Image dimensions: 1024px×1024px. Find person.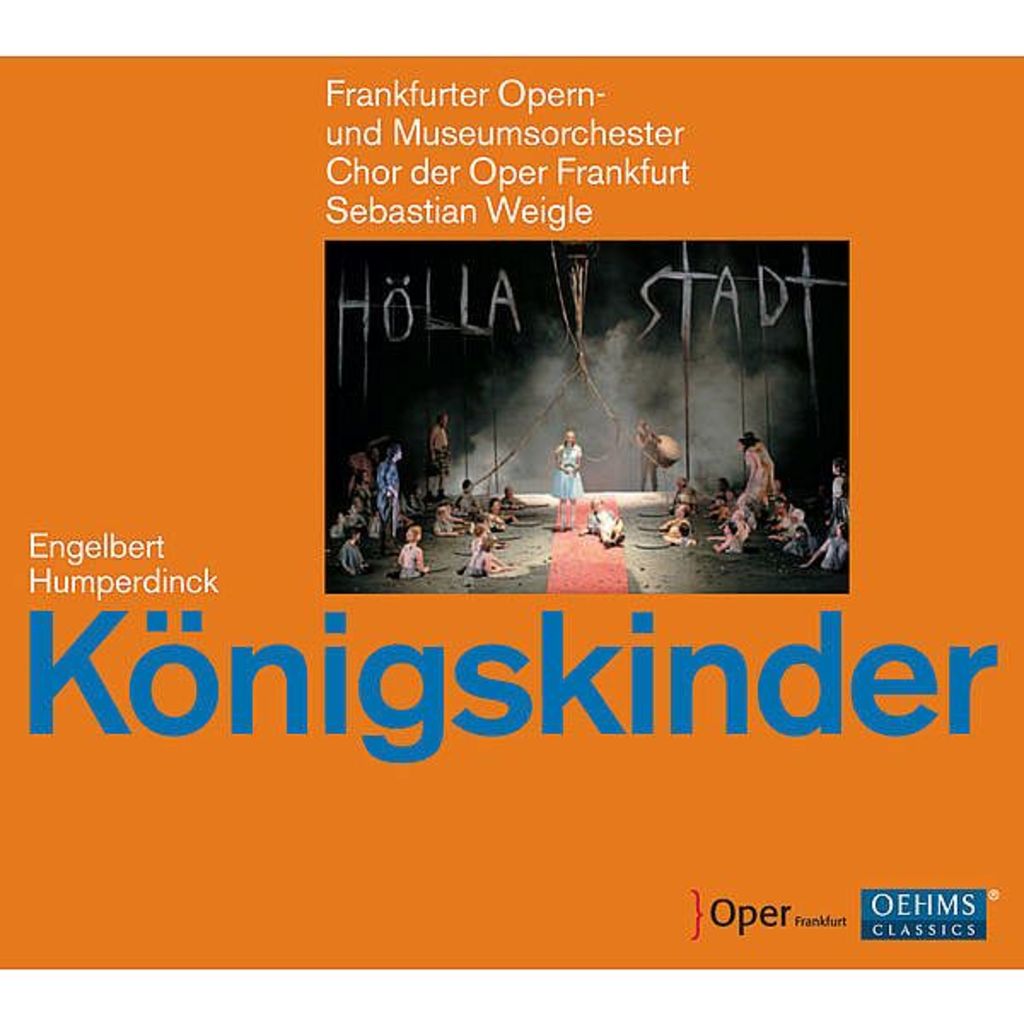
[771, 527, 811, 563].
